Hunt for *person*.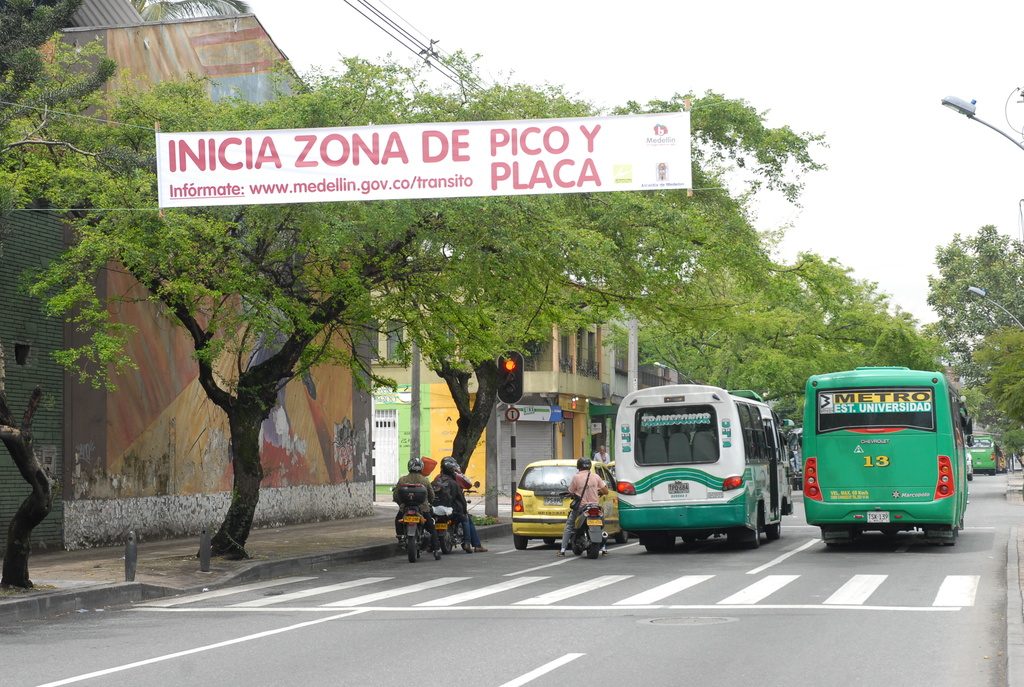
Hunted down at rect(392, 456, 441, 560).
